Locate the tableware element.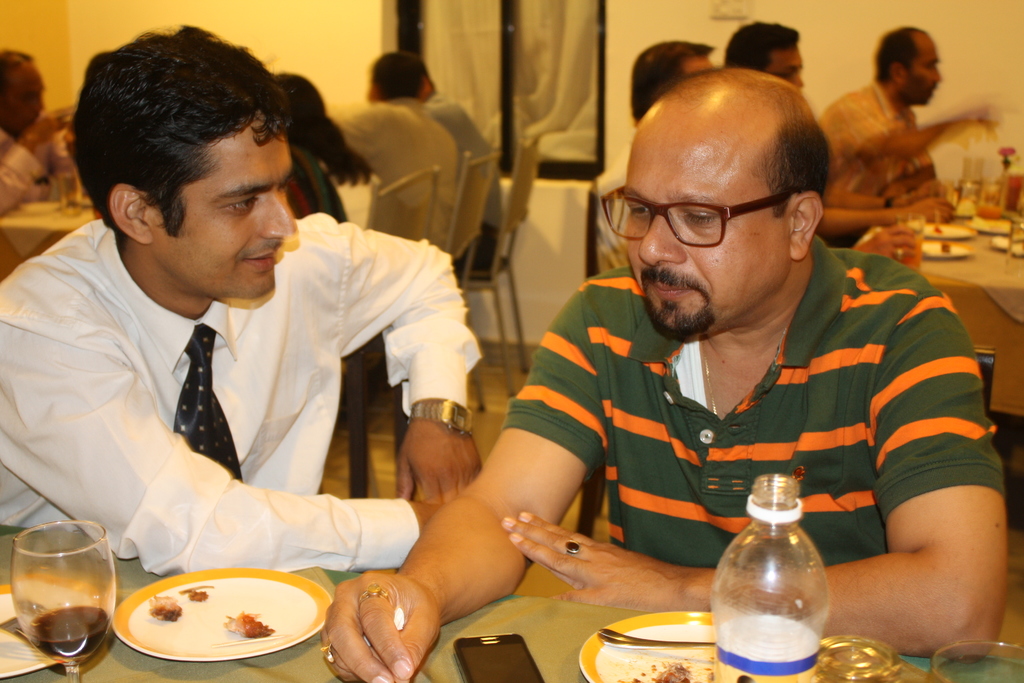
Element bbox: bbox=(984, 181, 1005, 215).
